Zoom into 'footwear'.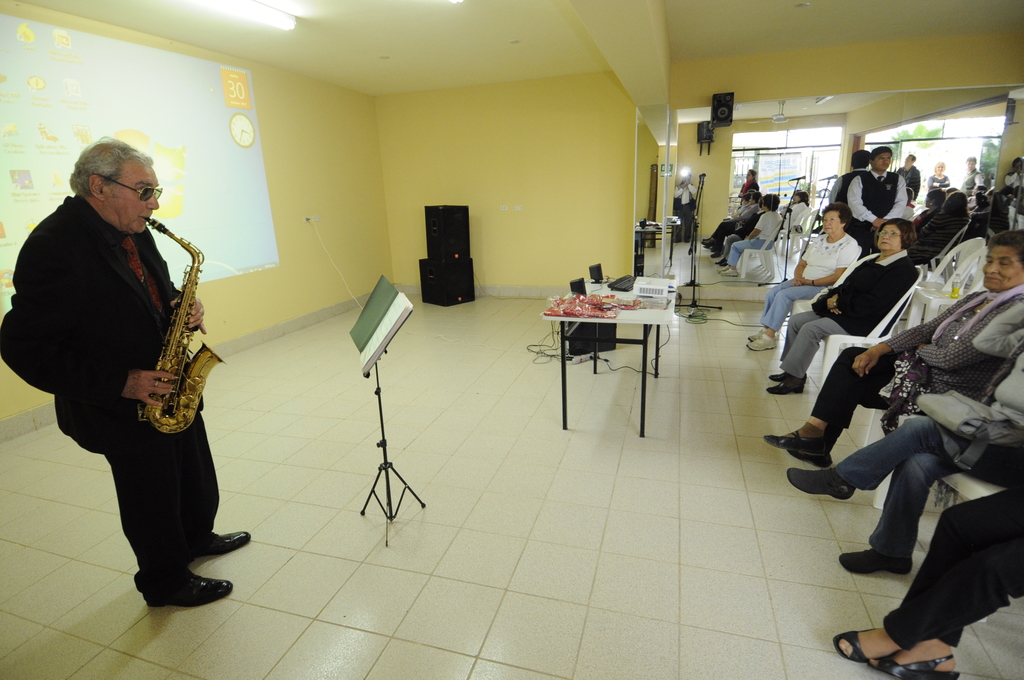
Zoom target: crop(746, 327, 764, 339).
